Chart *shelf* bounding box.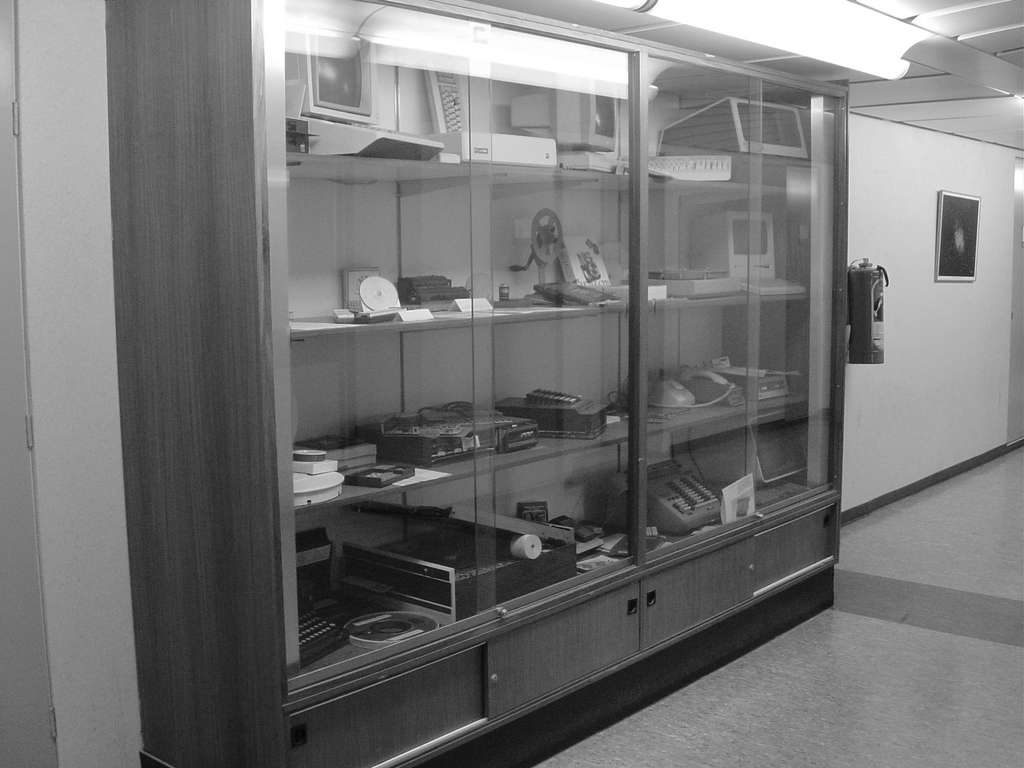
Charted: <bbox>635, 264, 806, 323</bbox>.
